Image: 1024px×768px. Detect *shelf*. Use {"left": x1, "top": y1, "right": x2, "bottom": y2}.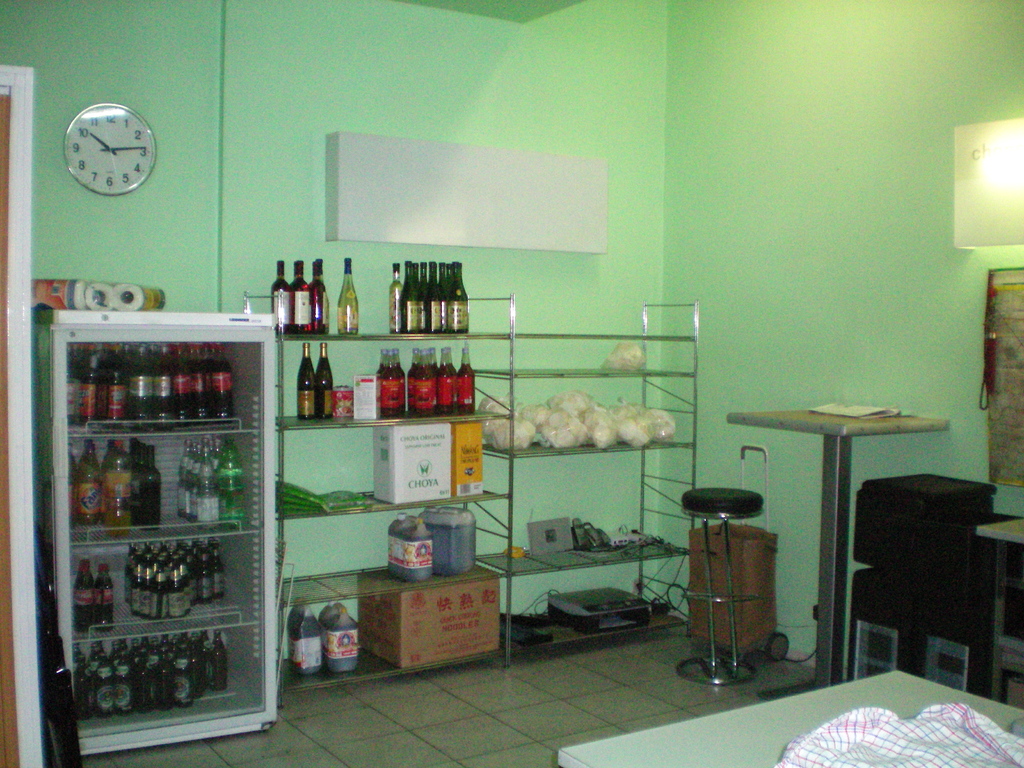
{"left": 67, "top": 440, "right": 261, "bottom": 539}.
